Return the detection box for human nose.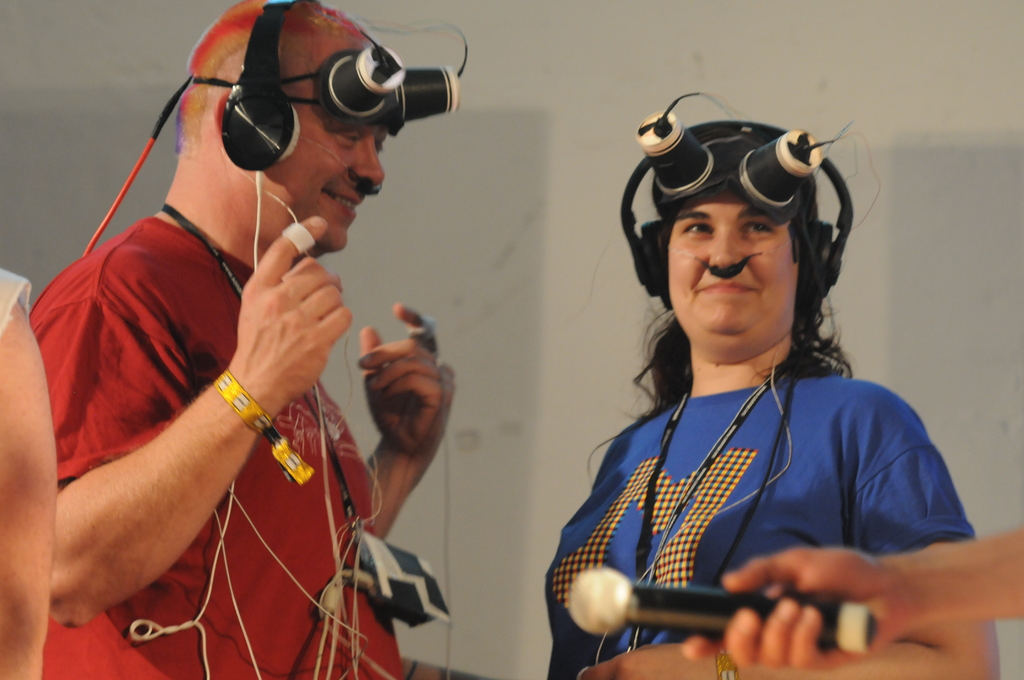
705 229 740 272.
